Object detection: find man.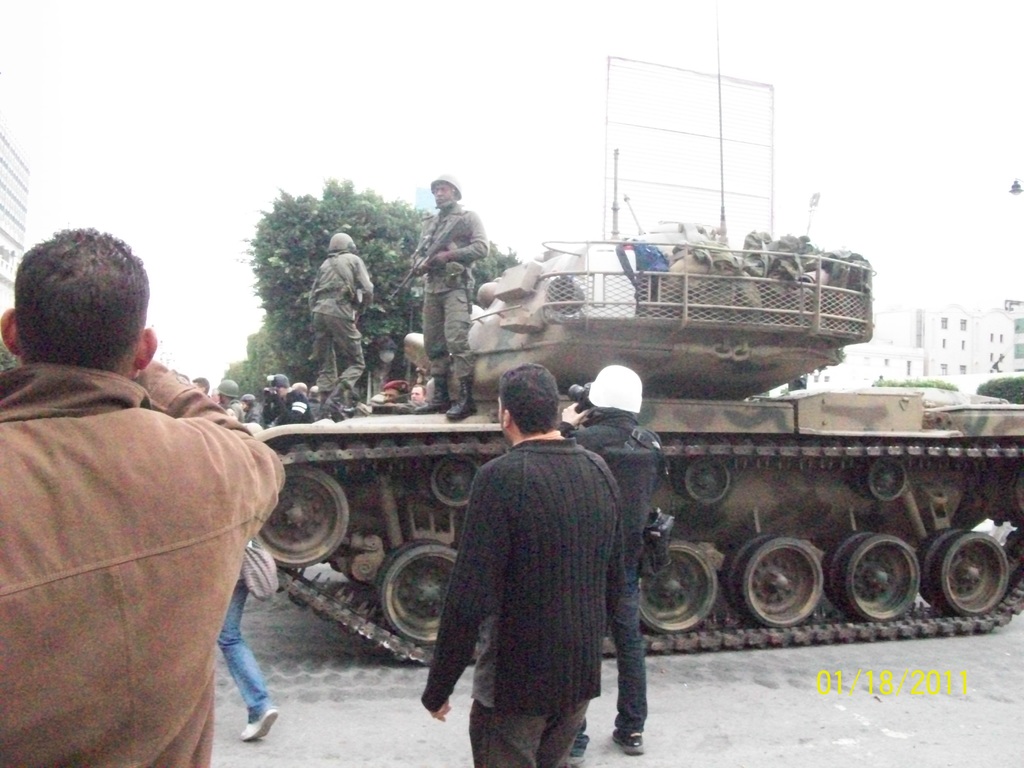
bbox=(310, 234, 377, 426).
